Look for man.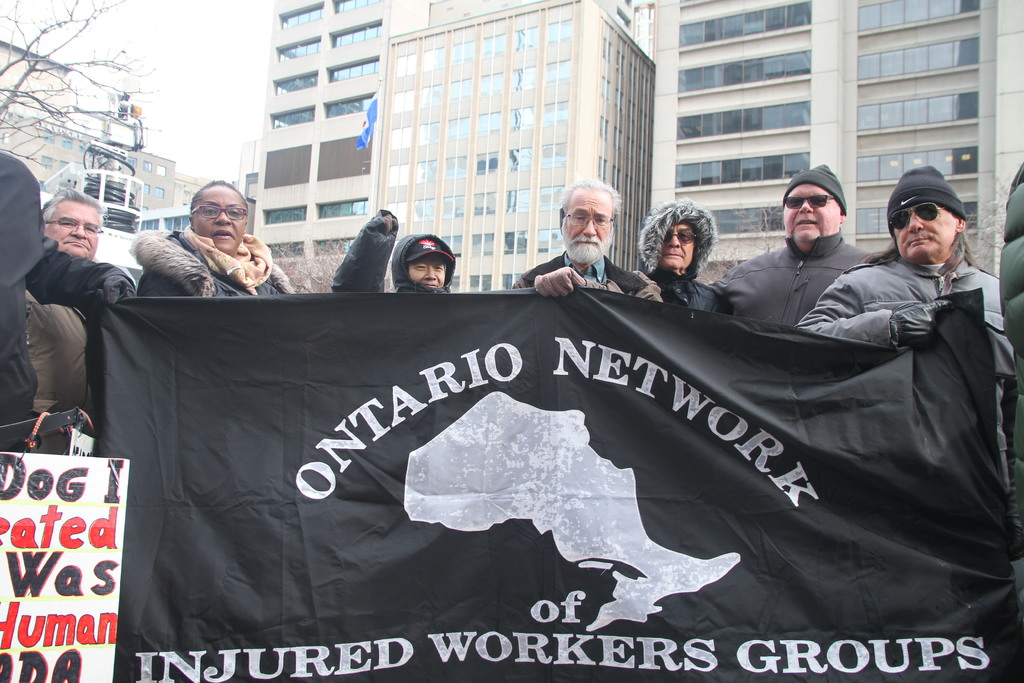
Found: 802/165/1023/491.
